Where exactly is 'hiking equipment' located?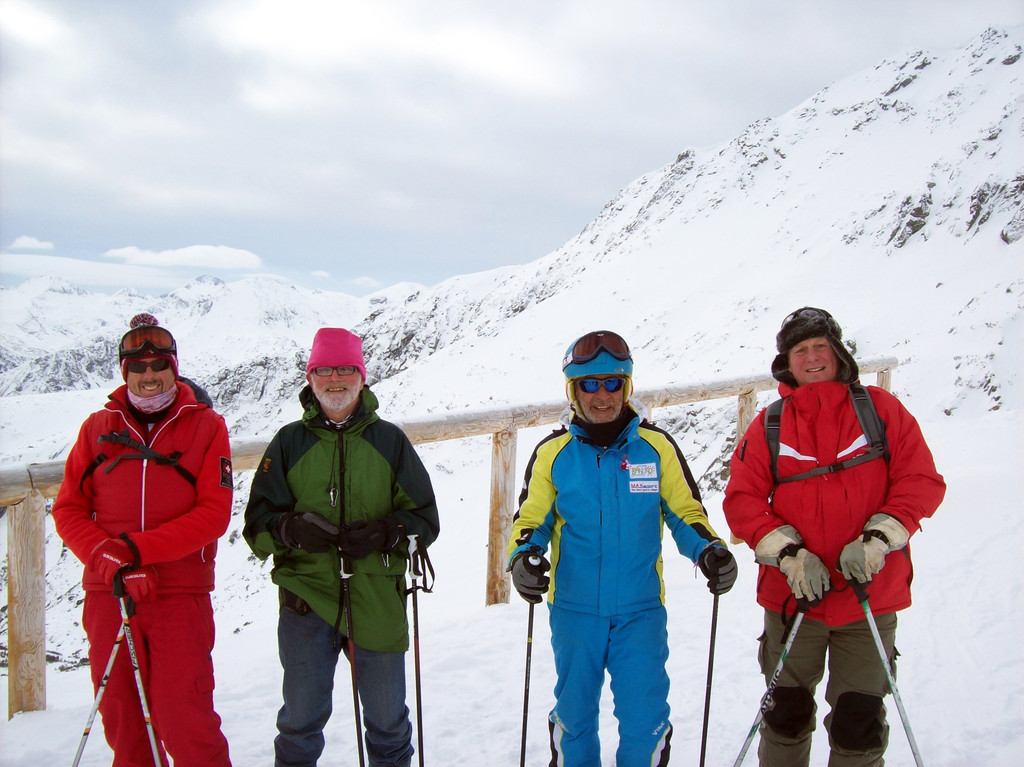
Its bounding box is bbox=(562, 328, 638, 418).
